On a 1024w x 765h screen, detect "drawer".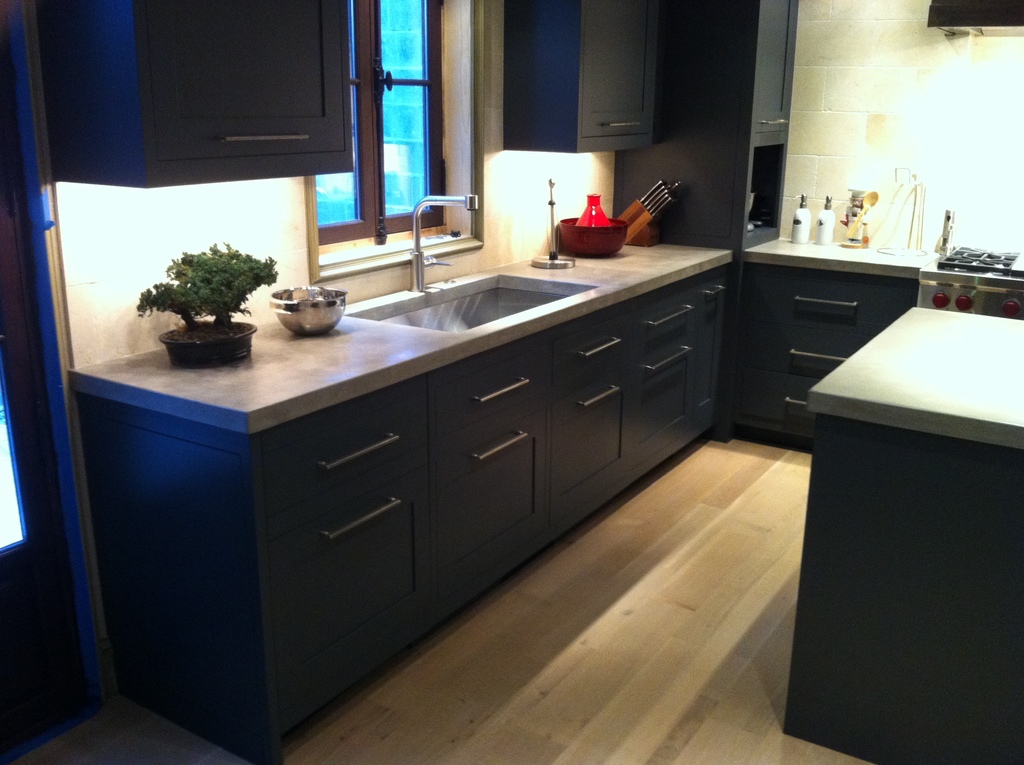
bbox=[431, 348, 536, 435].
